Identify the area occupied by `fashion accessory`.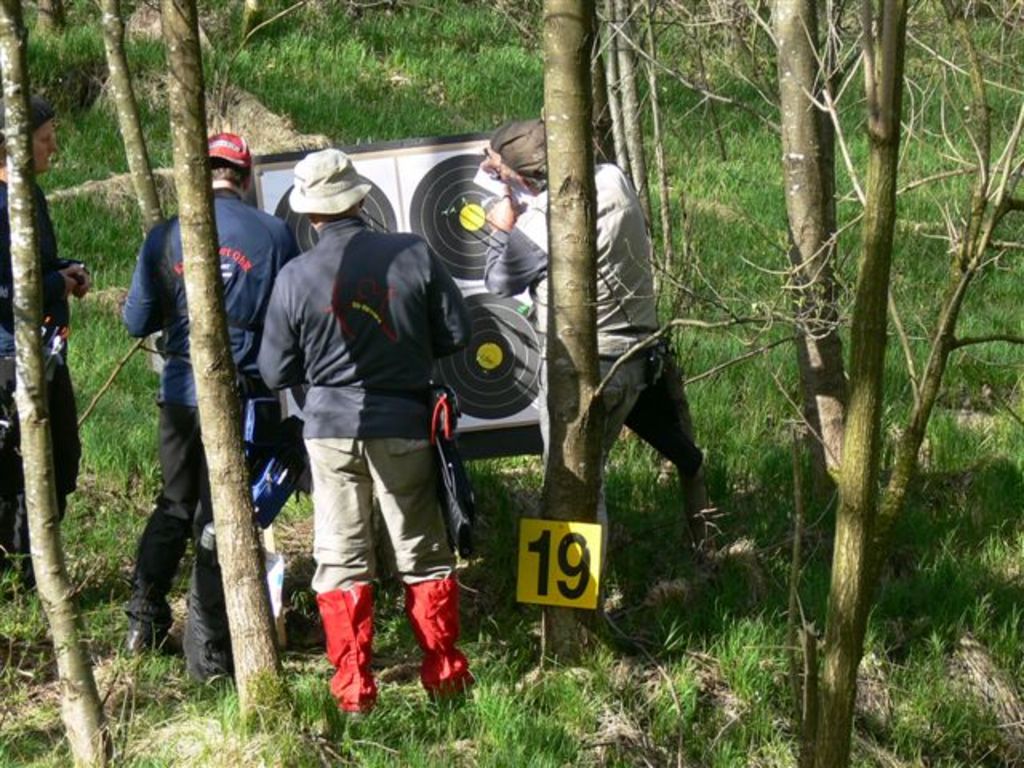
Area: 14 498 67 592.
